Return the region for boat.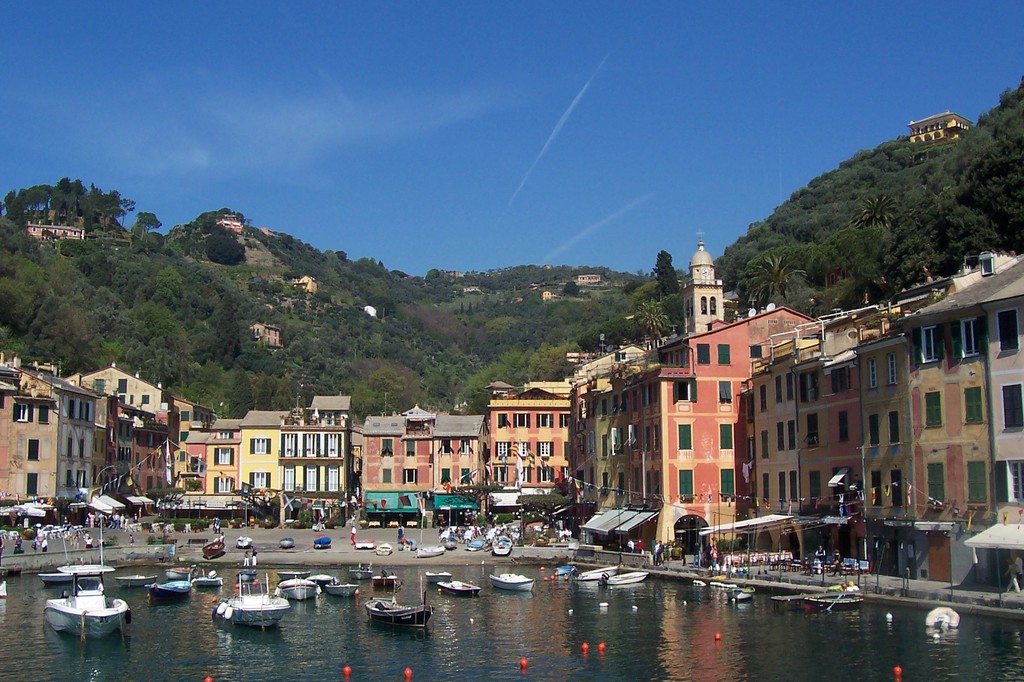
bbox=[275, 567, 306, 582].
